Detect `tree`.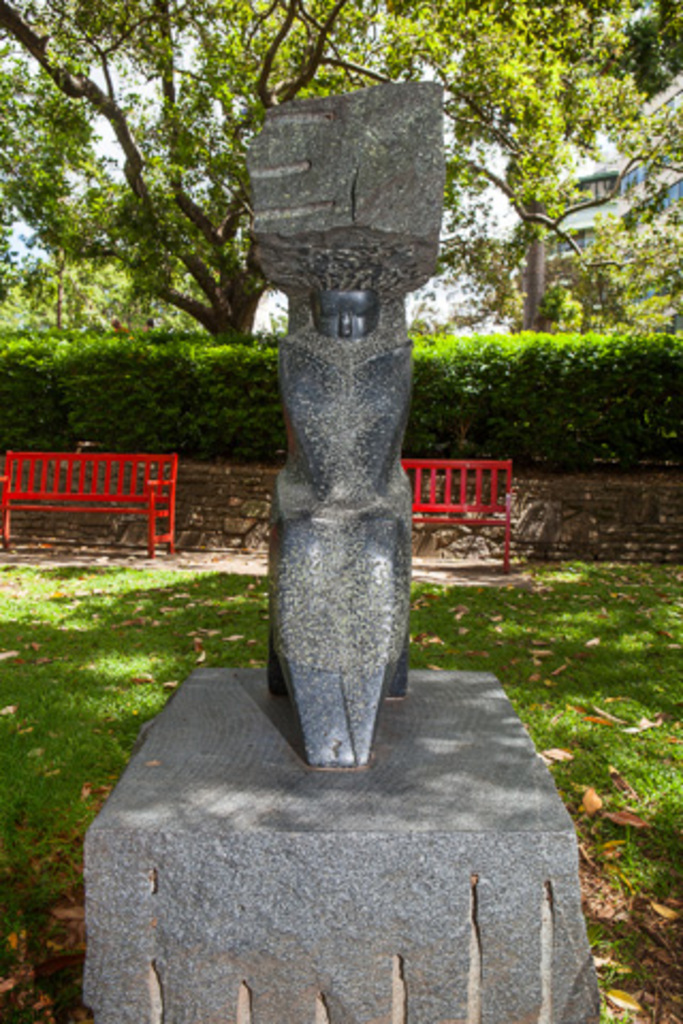
Detected at bbox=[6, 226, 147, 335].
